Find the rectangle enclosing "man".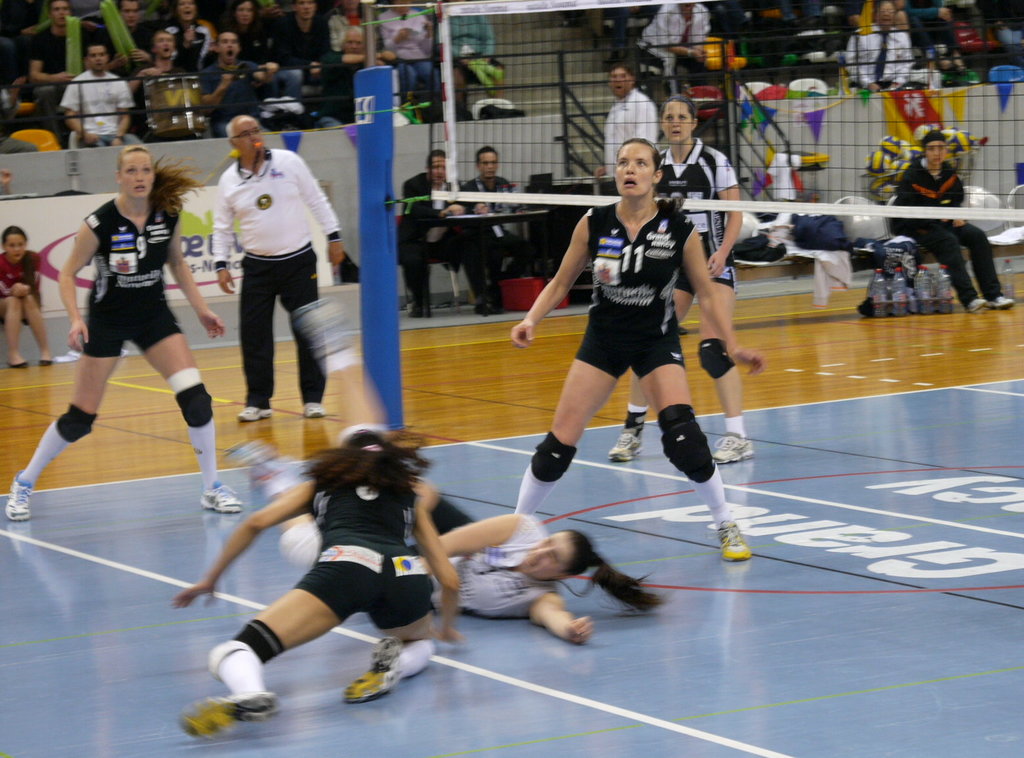
457,141,556,313.
